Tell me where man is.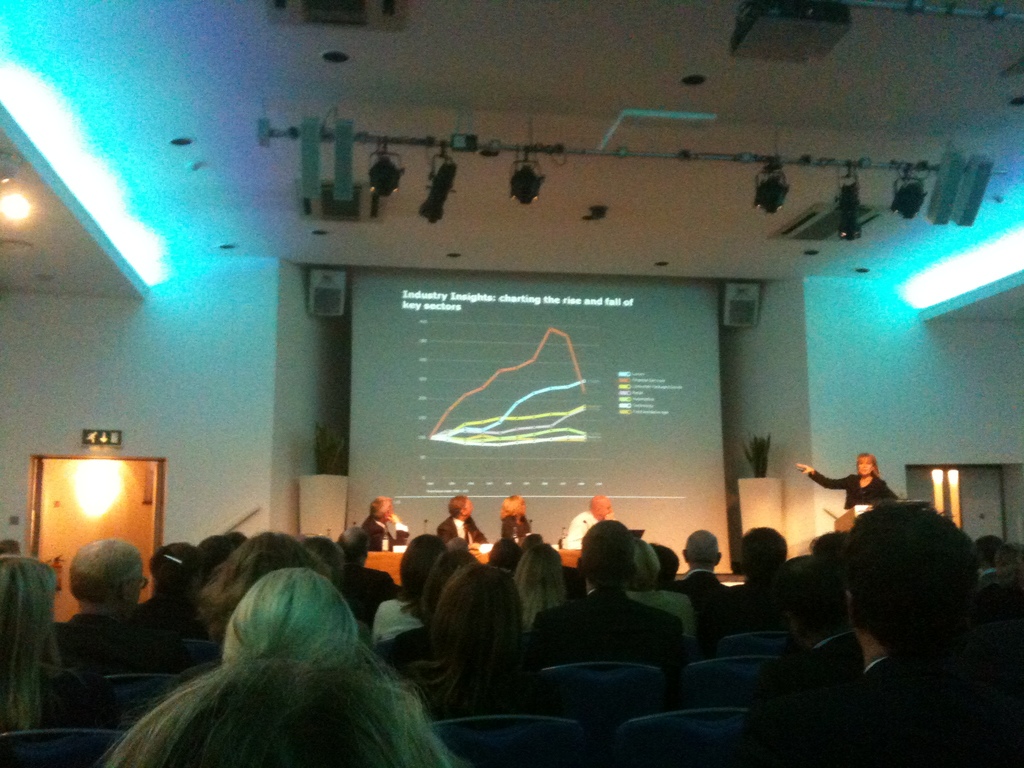
man is at BBox(355, 497, 408, 554).
